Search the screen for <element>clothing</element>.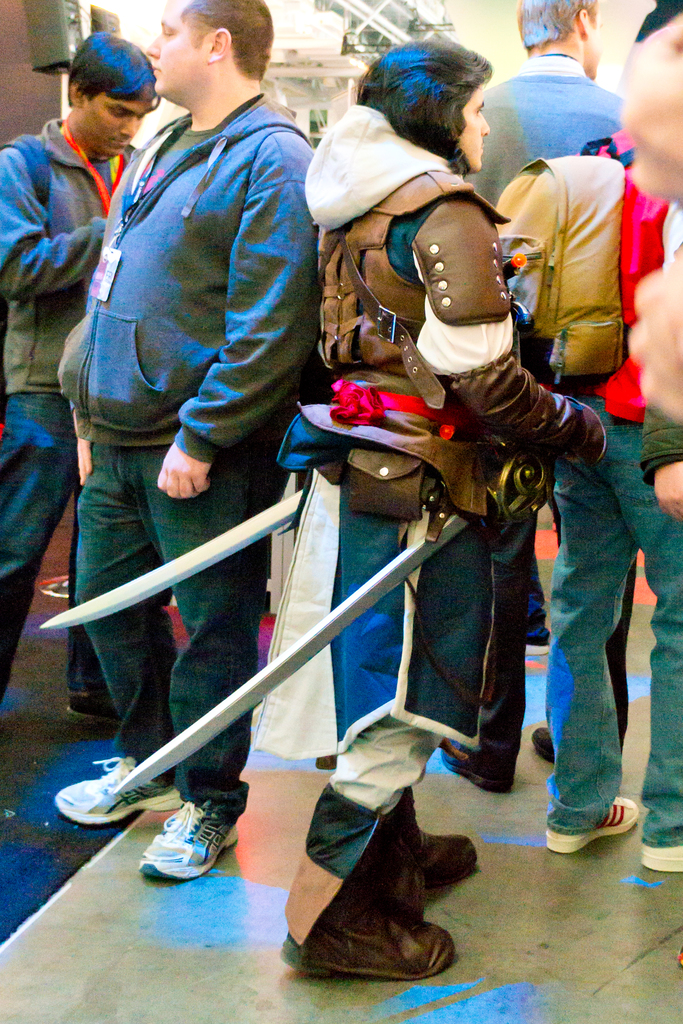
Found at rect(638, 405, 682, 489).
